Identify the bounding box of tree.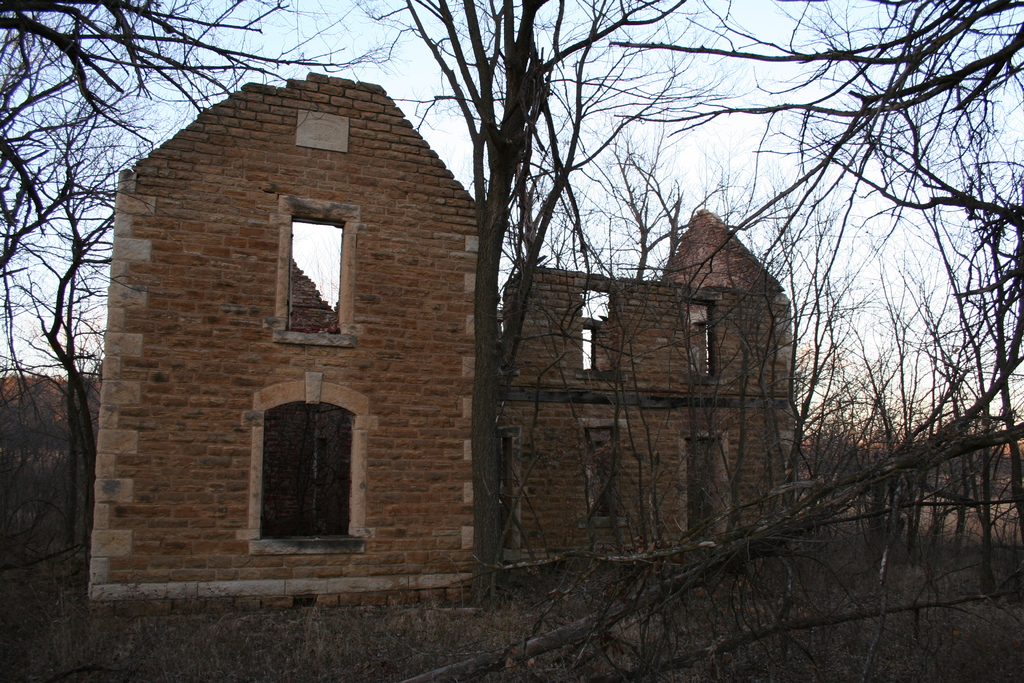
[x1=0, y1=0, x2=394, y2=682].
